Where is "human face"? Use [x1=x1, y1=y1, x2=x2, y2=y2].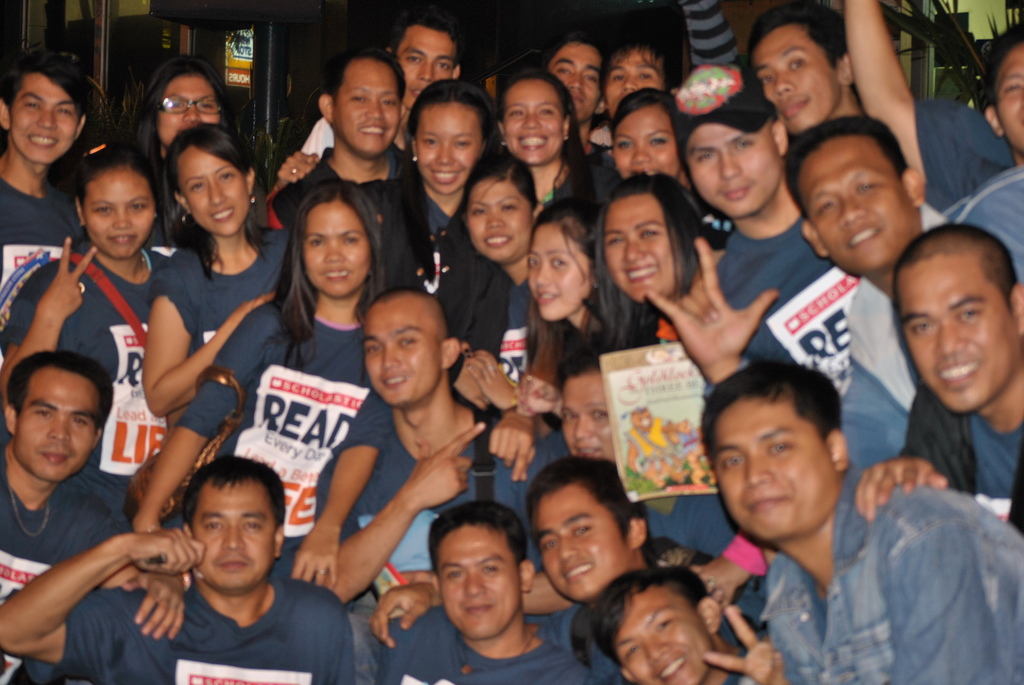
[x1=82, y1=167, x2=154, y2=252].
